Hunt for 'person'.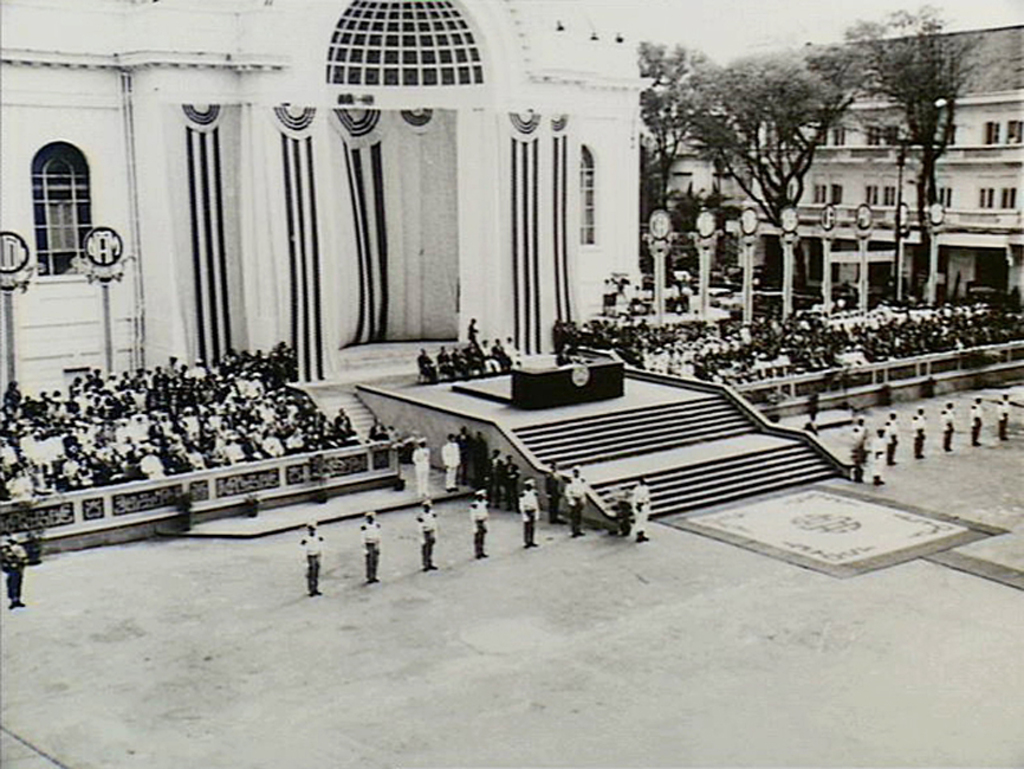
Hunted down at <bbox>520, 477, 536, 547</bbox>.
